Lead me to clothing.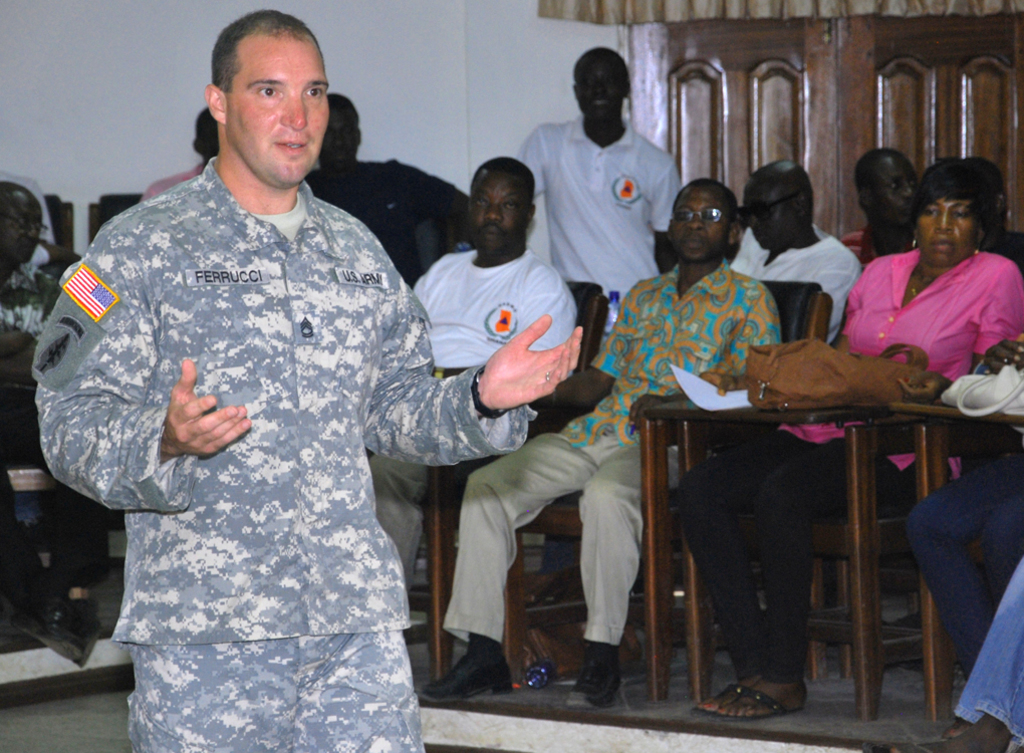
Lead to [left=300, top=158, right=473, bottom=284].
